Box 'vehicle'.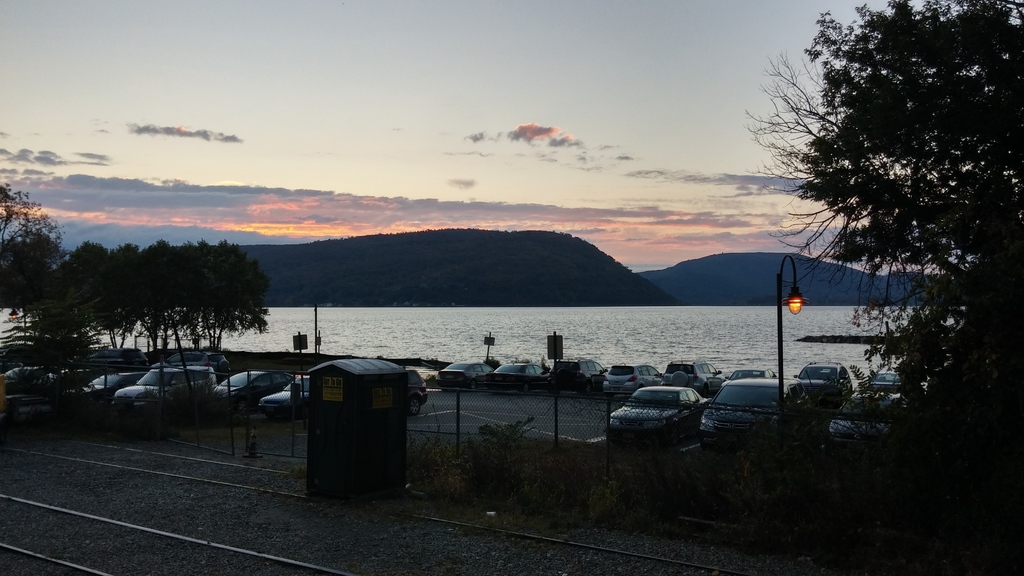
box=[828, 388, 899, 451].
